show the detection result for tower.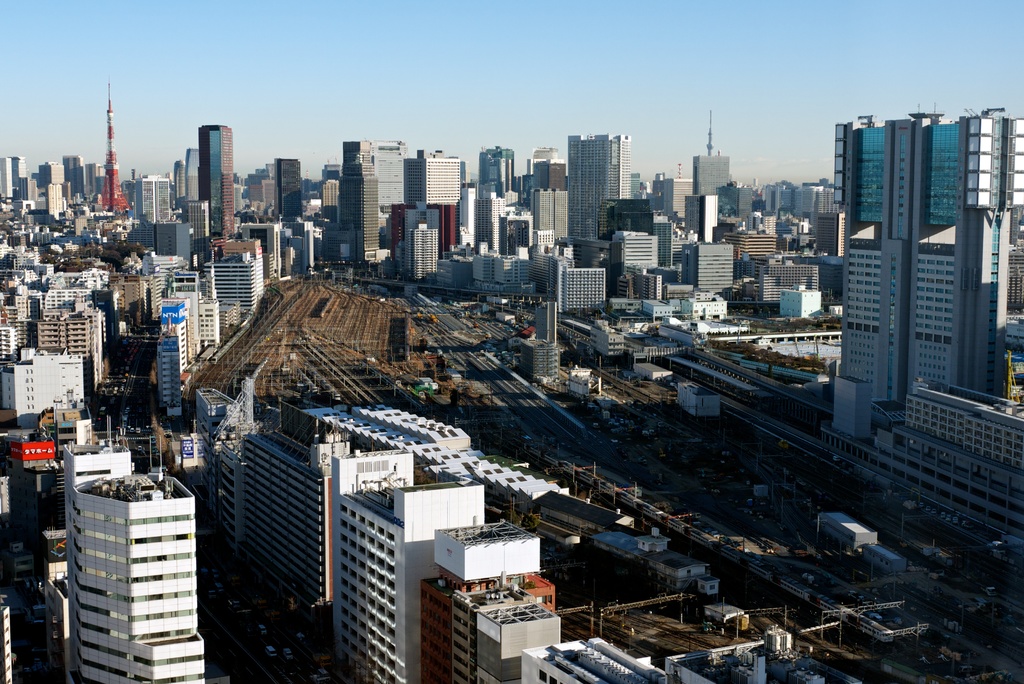
region(186, 148, 193, 204).
